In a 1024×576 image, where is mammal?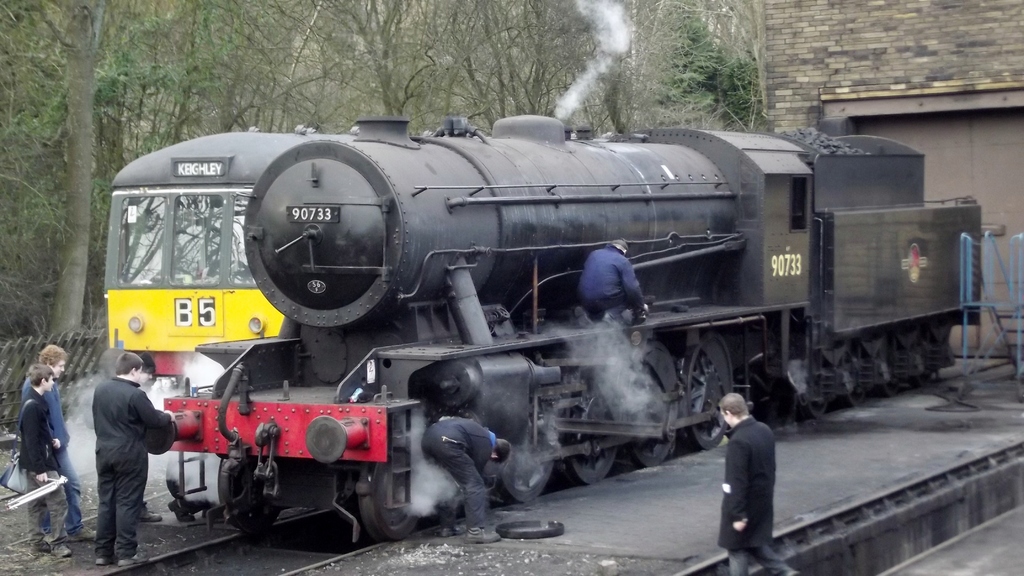
<box>570,235,651,332</box>.
